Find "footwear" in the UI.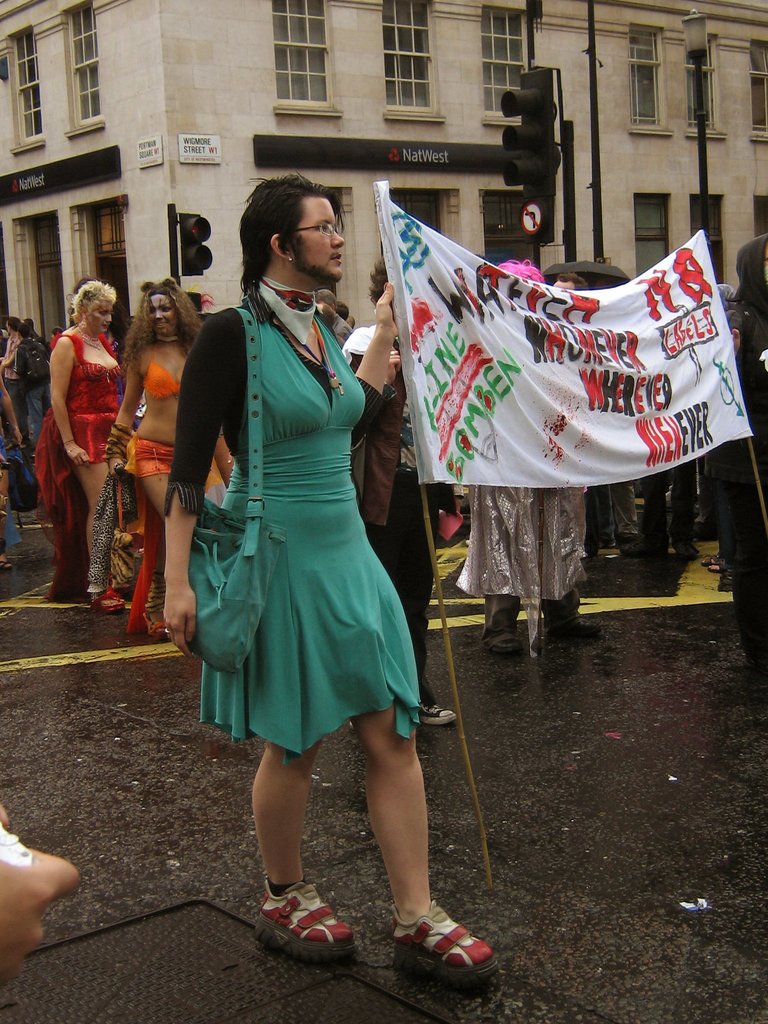
UI element at locate(418, 698, 456, 727).
